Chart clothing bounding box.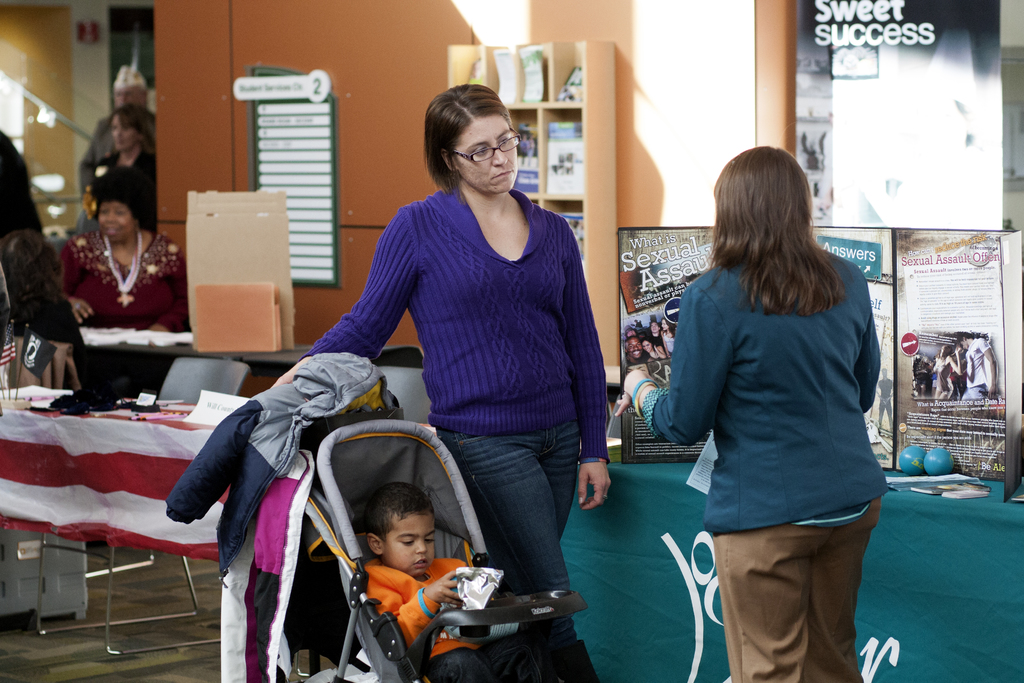
Charted: 65/231/193/329.
